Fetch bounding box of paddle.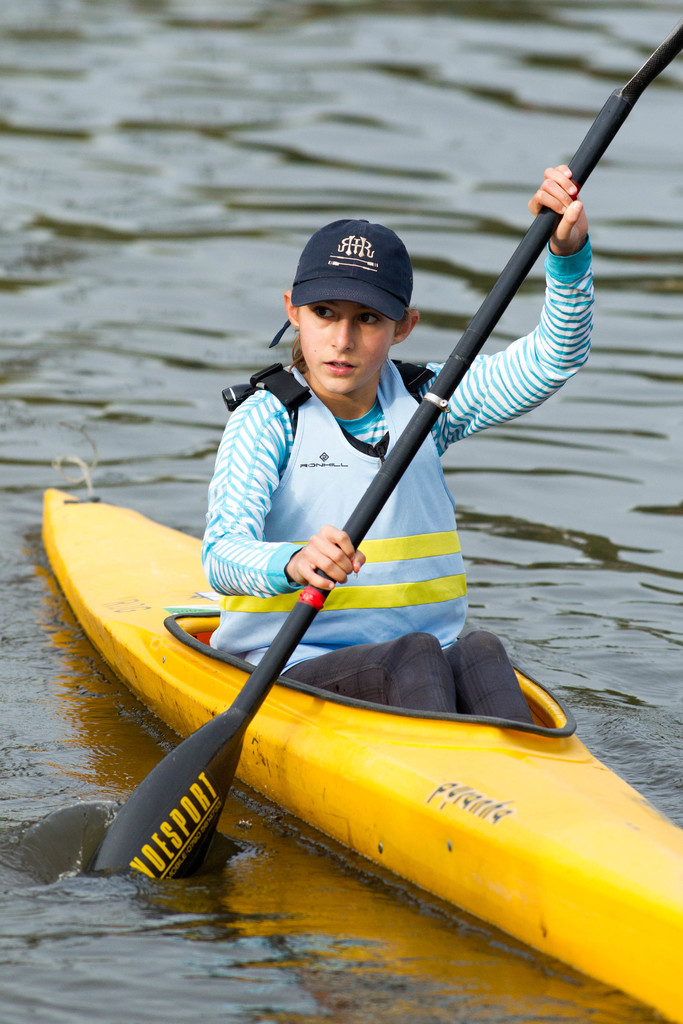
Bbox: box=[95, 33, 682, 885].
